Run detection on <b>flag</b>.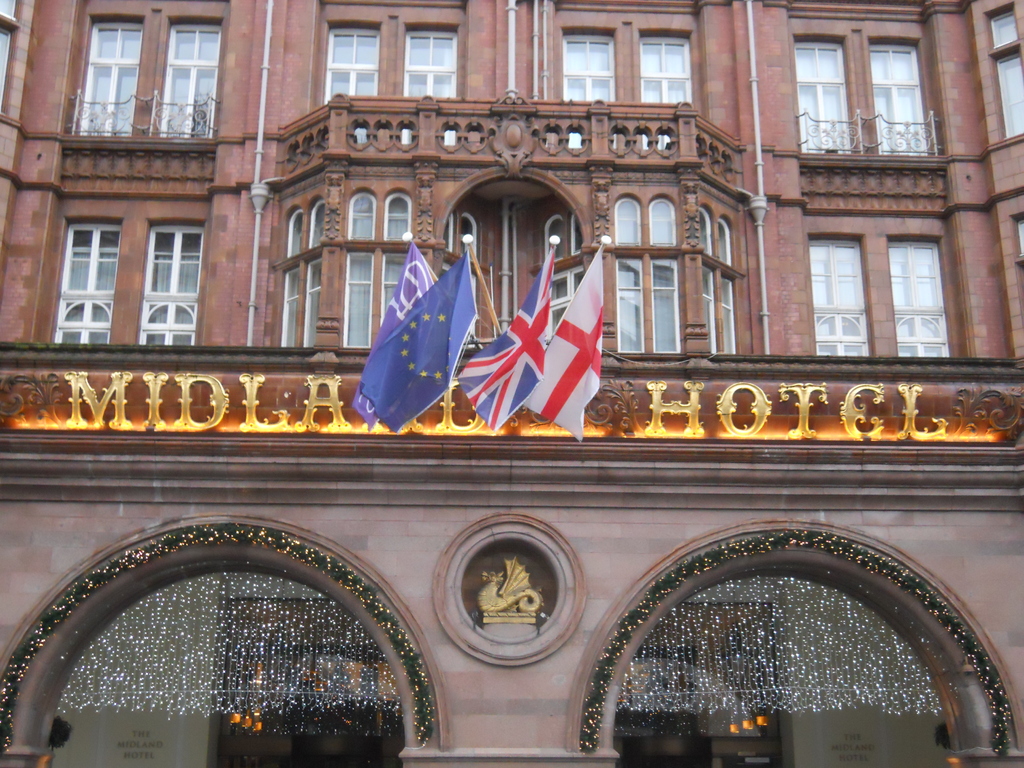
Result: (521, 246, 605, 444).
